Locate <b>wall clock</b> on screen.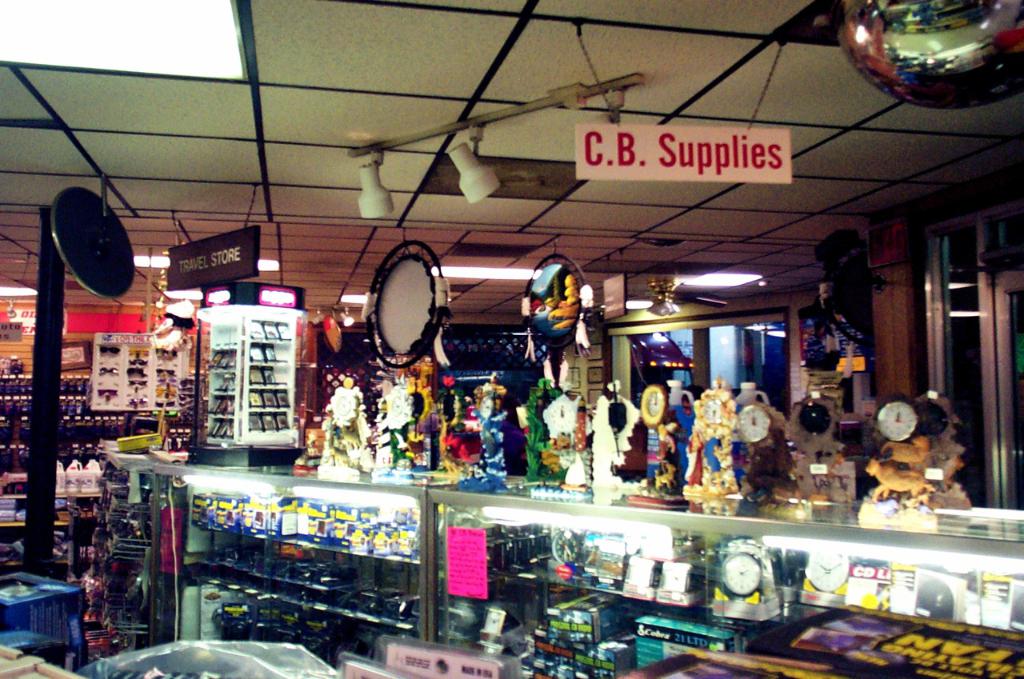
On screen at (x1=862, y1=395, x2=941, y2=519).
